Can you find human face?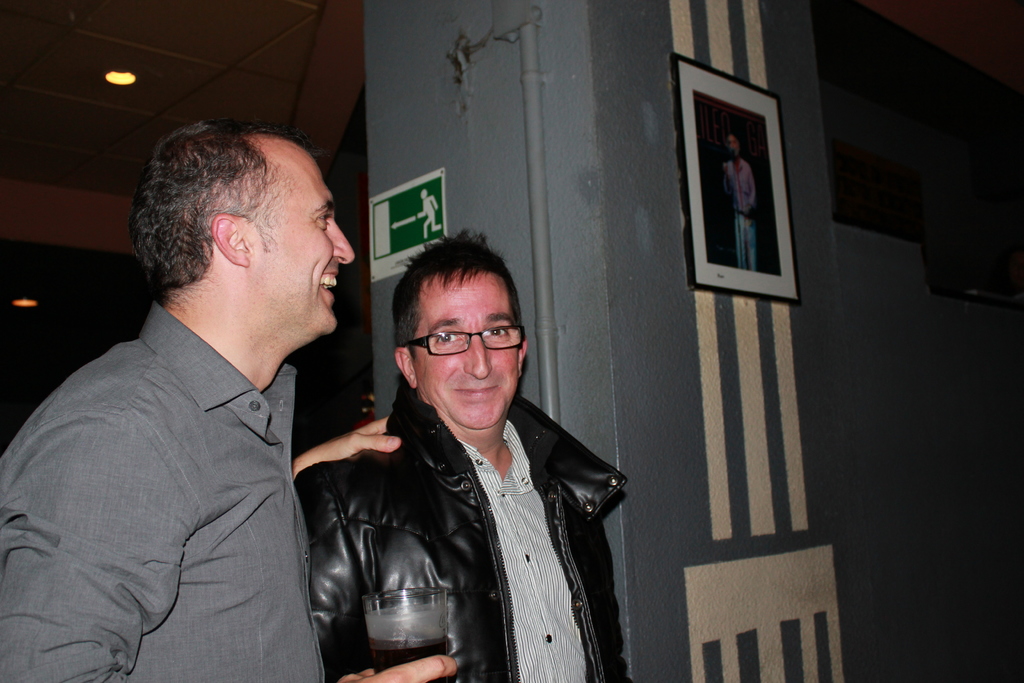
Yes, bounding box: (left=414, top=267, right=522, bottom=426).
